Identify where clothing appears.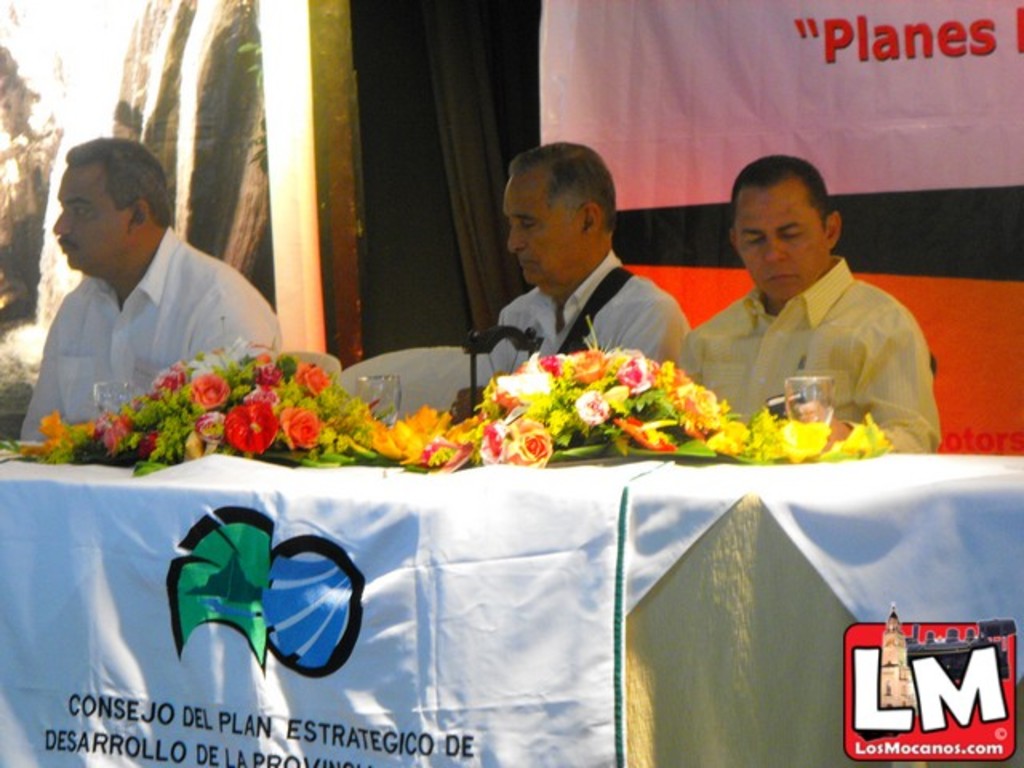
Appears at <region>680, 253, 939, 453</region>.
